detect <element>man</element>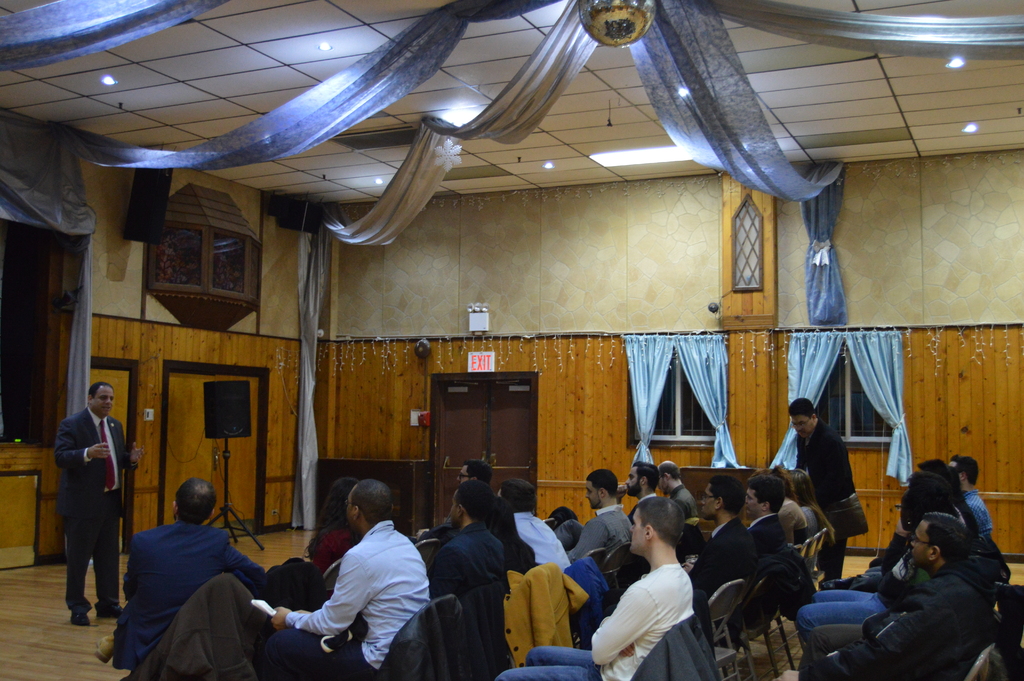
{"left": 781, "top": 391, "right": 857, "bottom": 580}
